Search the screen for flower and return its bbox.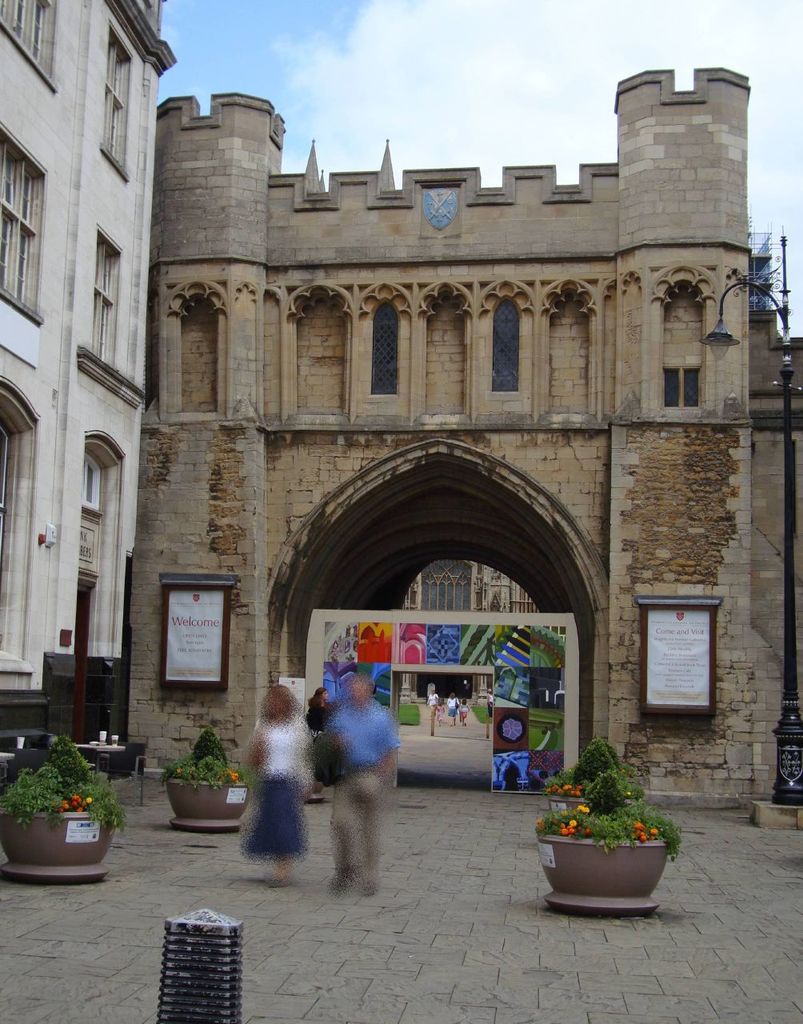
Found: bbox(581, 806, 589, 817).
